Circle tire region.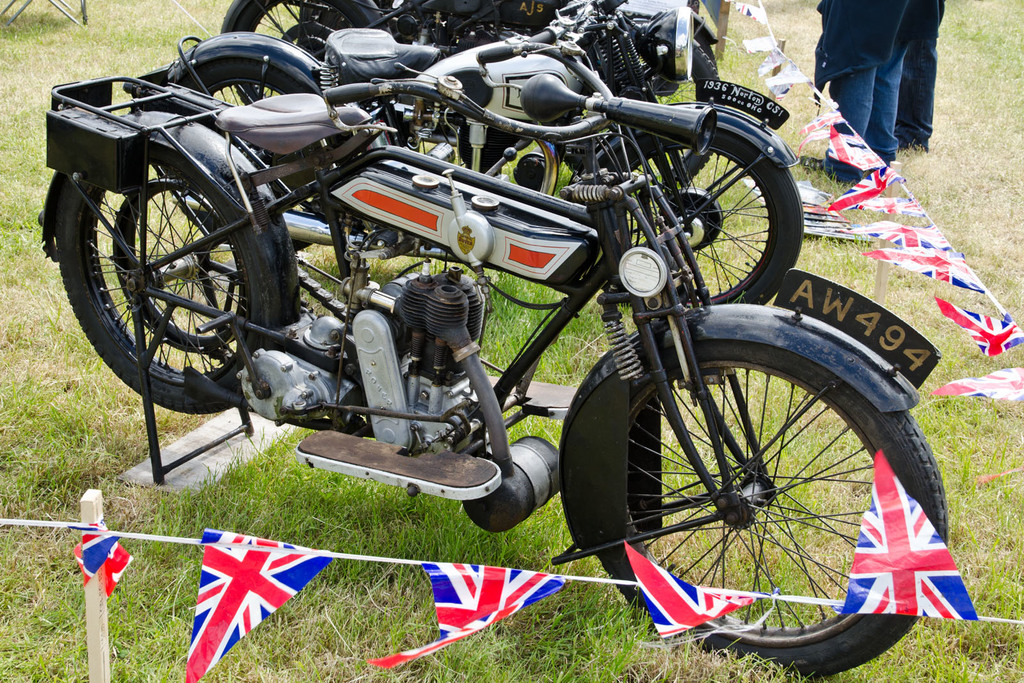
Region: BBox(573, 299, 957, 654).
